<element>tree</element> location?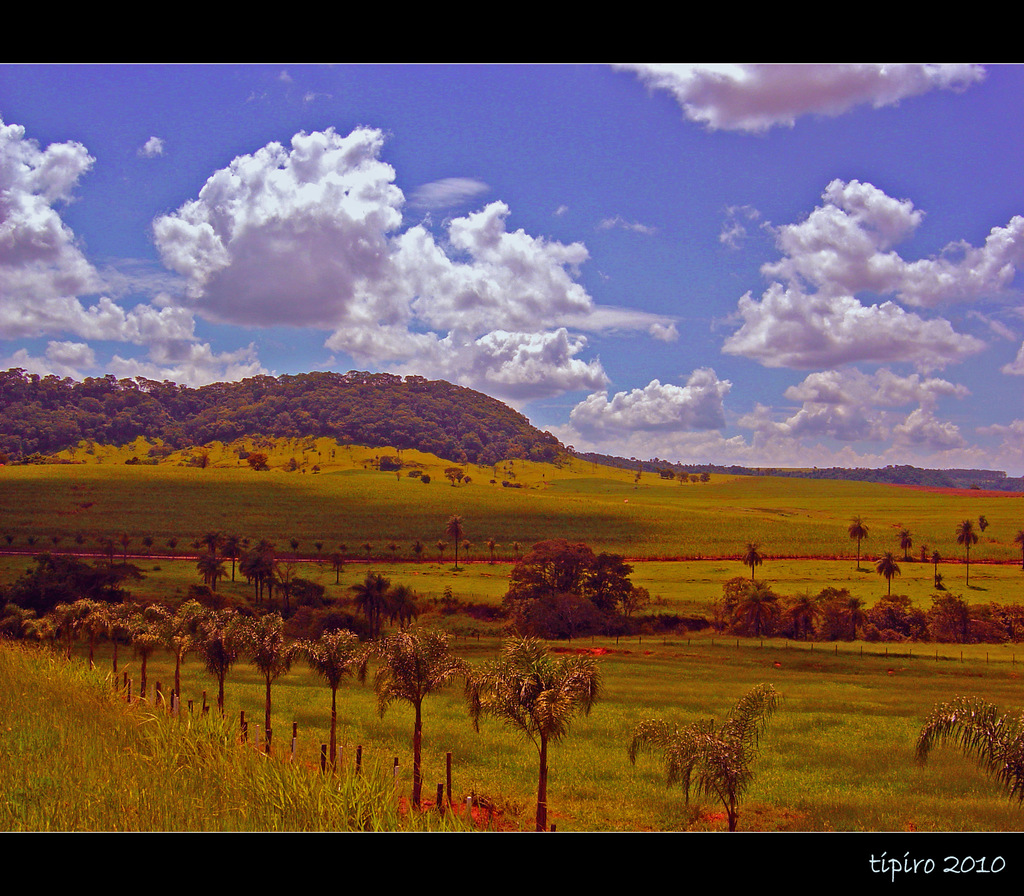
736,583,776,643
